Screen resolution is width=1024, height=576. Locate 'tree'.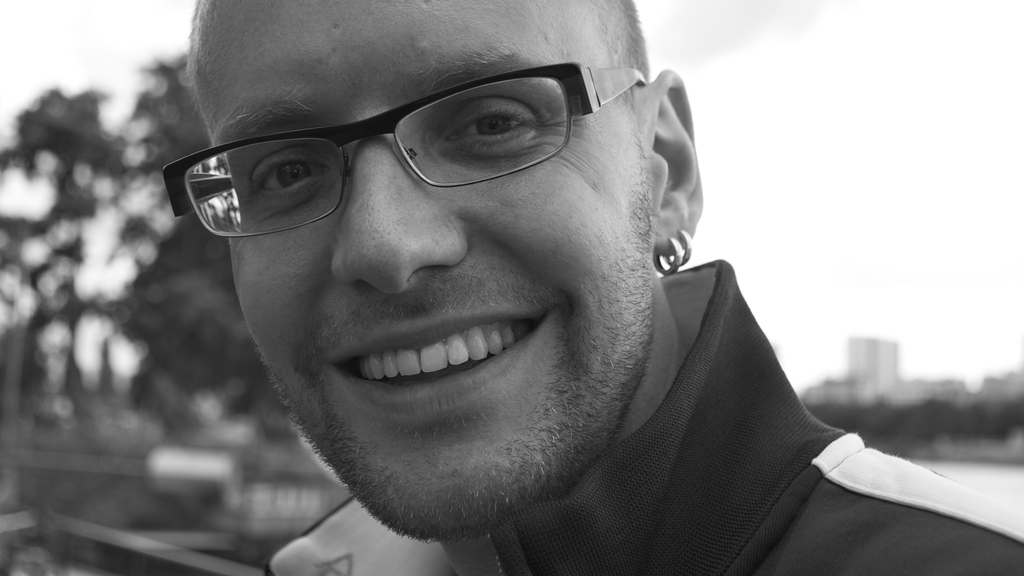
113/51/263/427.
